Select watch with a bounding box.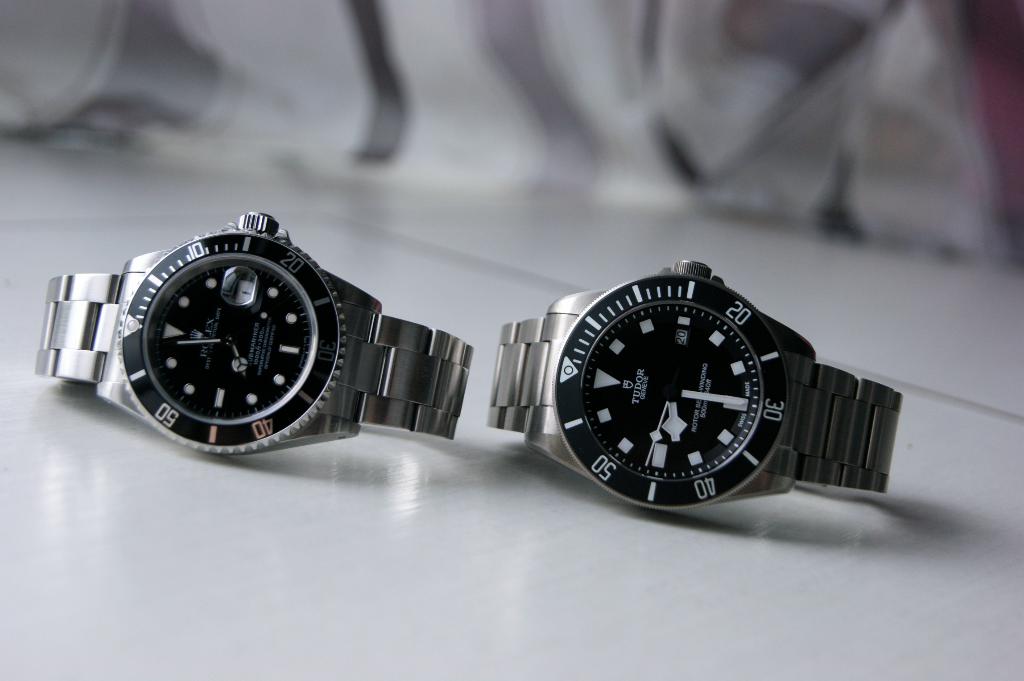
region(484, 260, 908, 517).
